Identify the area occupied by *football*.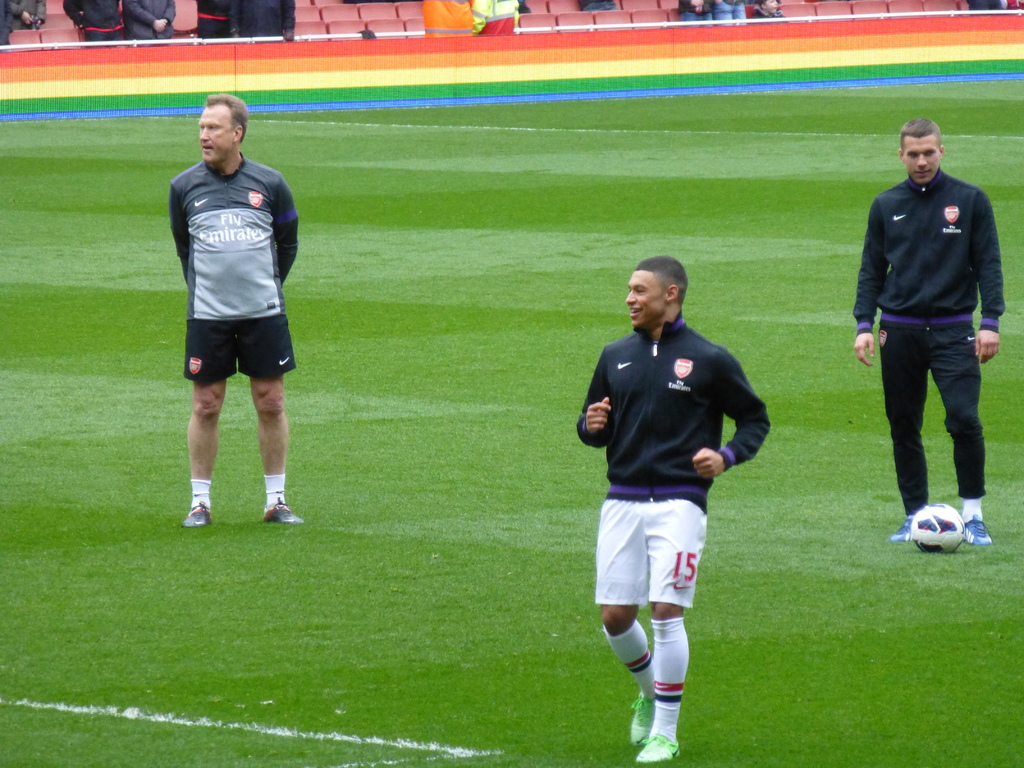
Area: l=909, t=499, r=972, b=556.
